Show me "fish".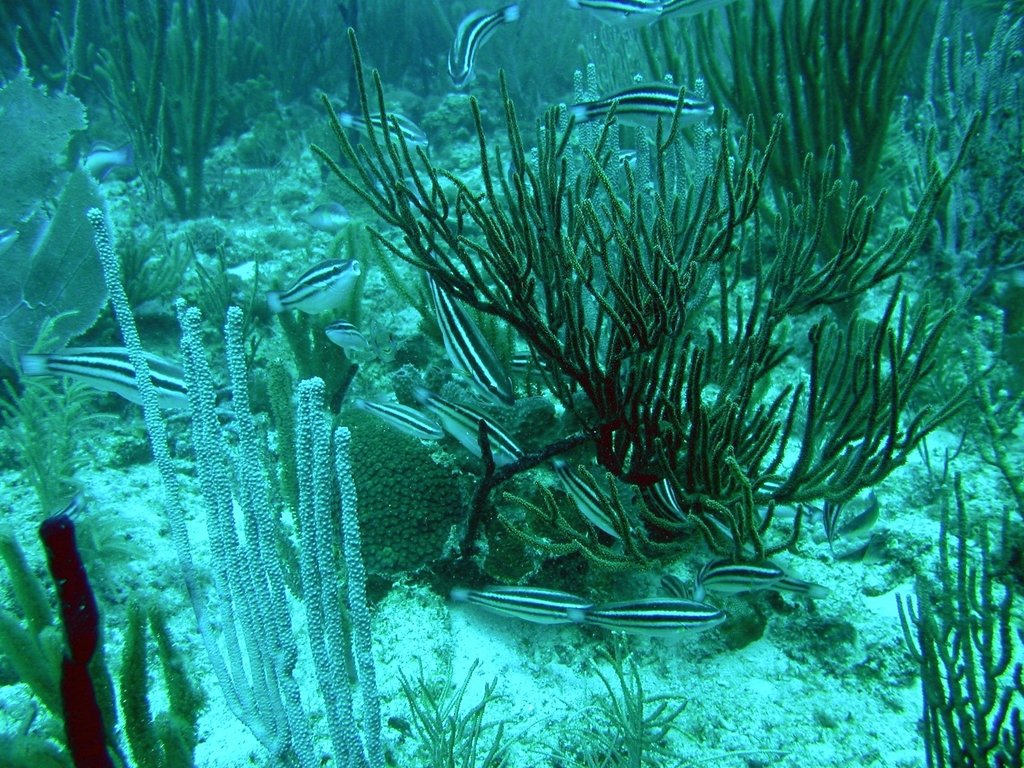
"fish" is here: <region>410, 561, 593, 620</region>.
